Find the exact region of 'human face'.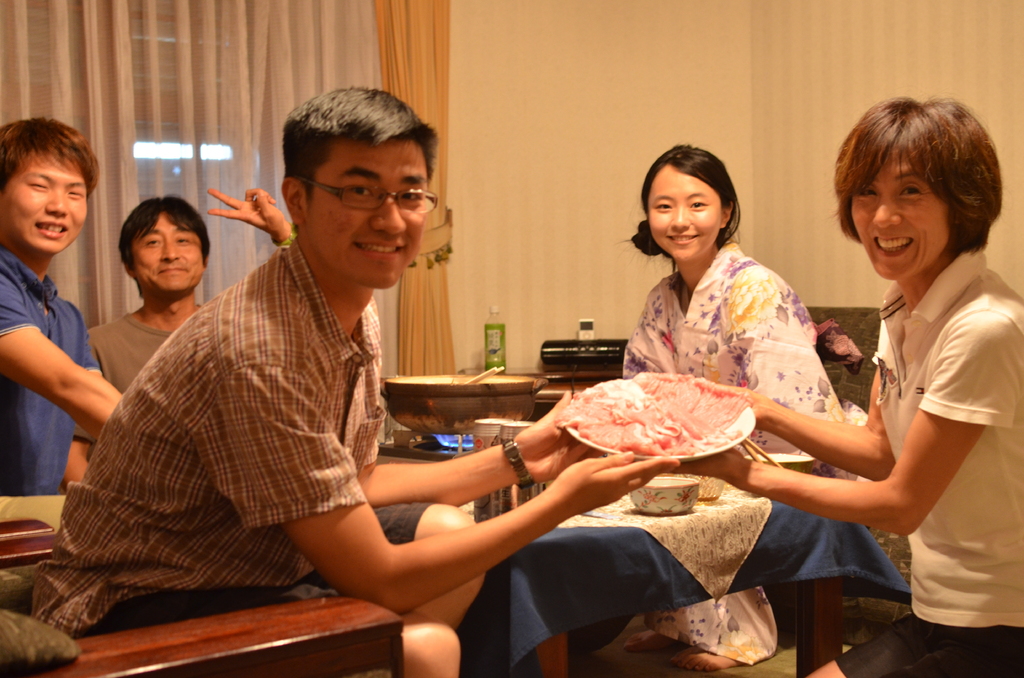
Exact region: select_region(130, 216, 207, 293).
